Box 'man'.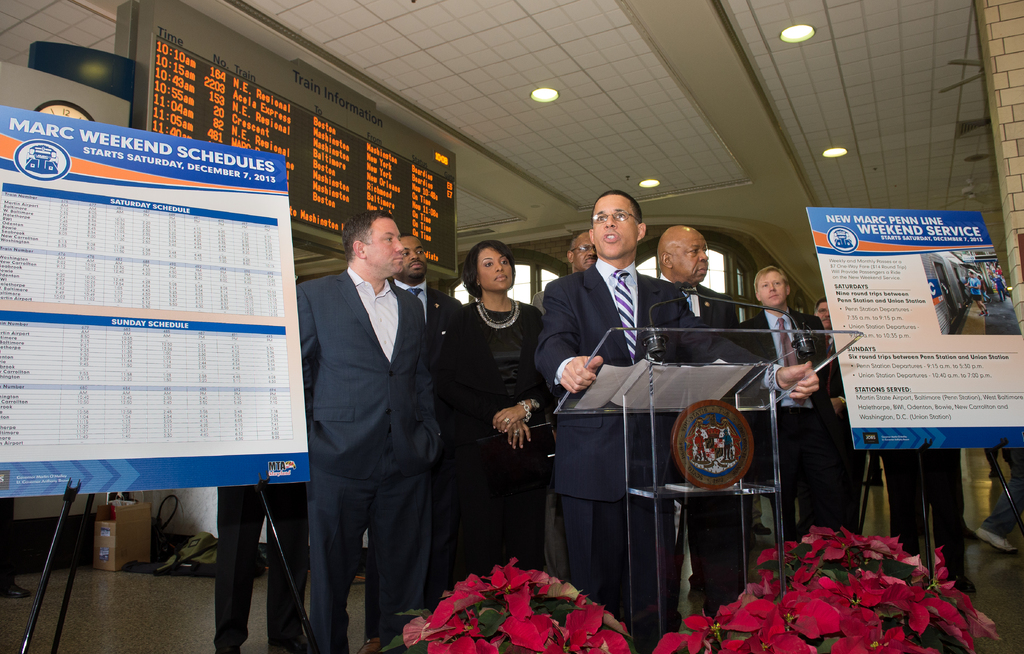
963 269 989 316.
